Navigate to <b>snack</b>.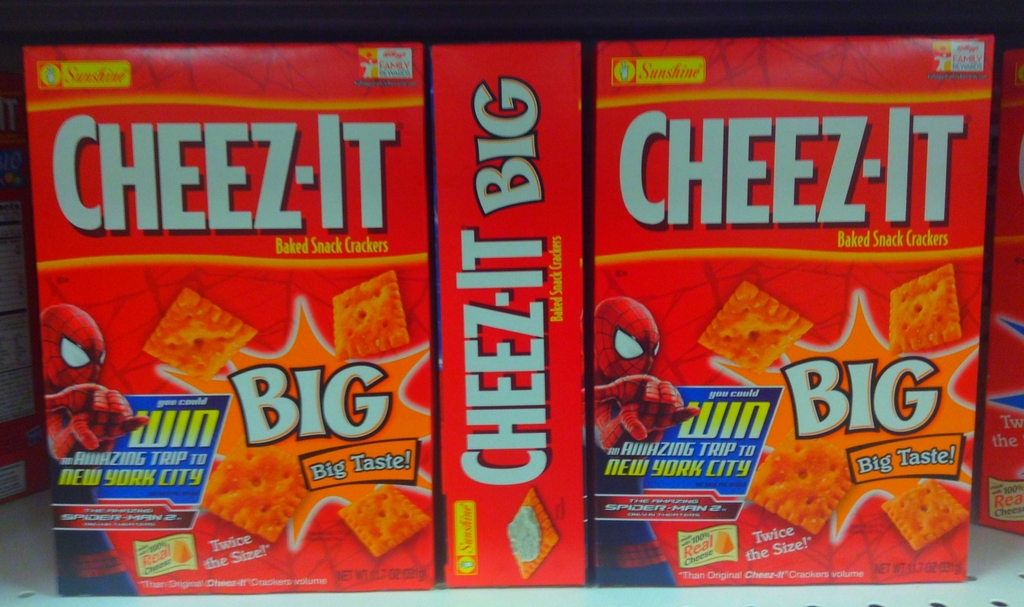
Navigation target: x1=30, y1=47, x2=555, y2=606.
